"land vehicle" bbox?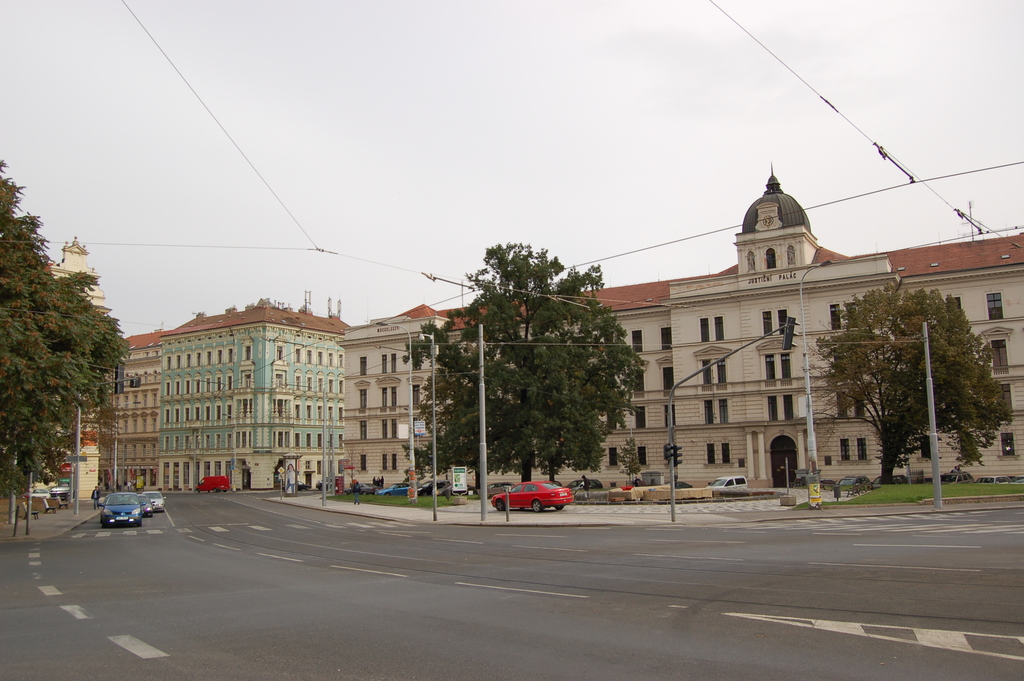
491 477 569 510
